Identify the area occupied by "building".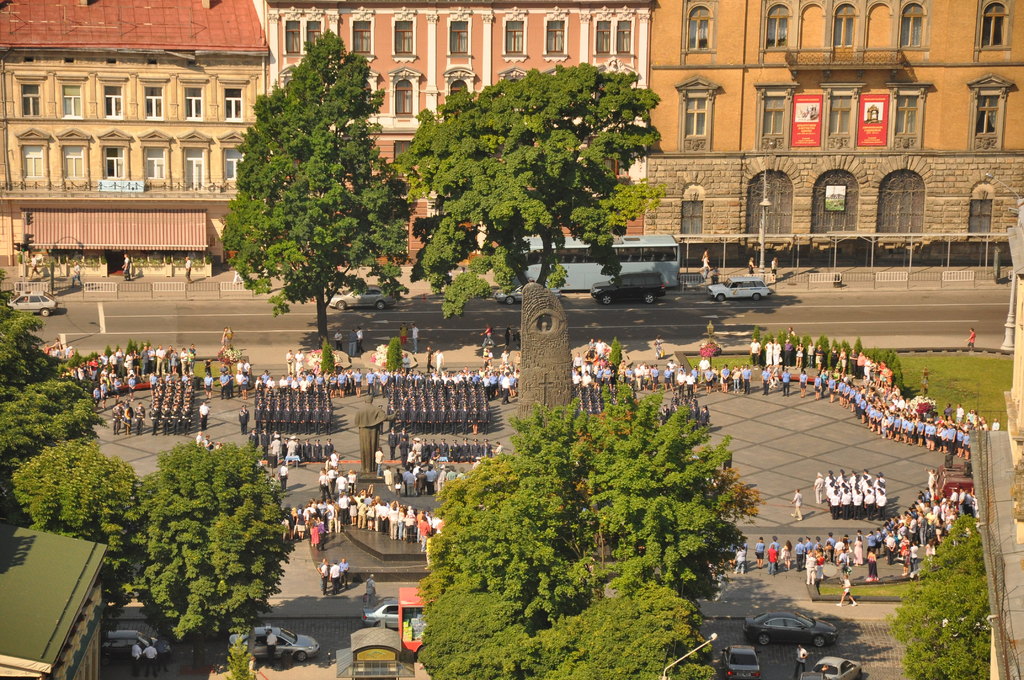
Area: bbox(0, 0, 271, 285).
